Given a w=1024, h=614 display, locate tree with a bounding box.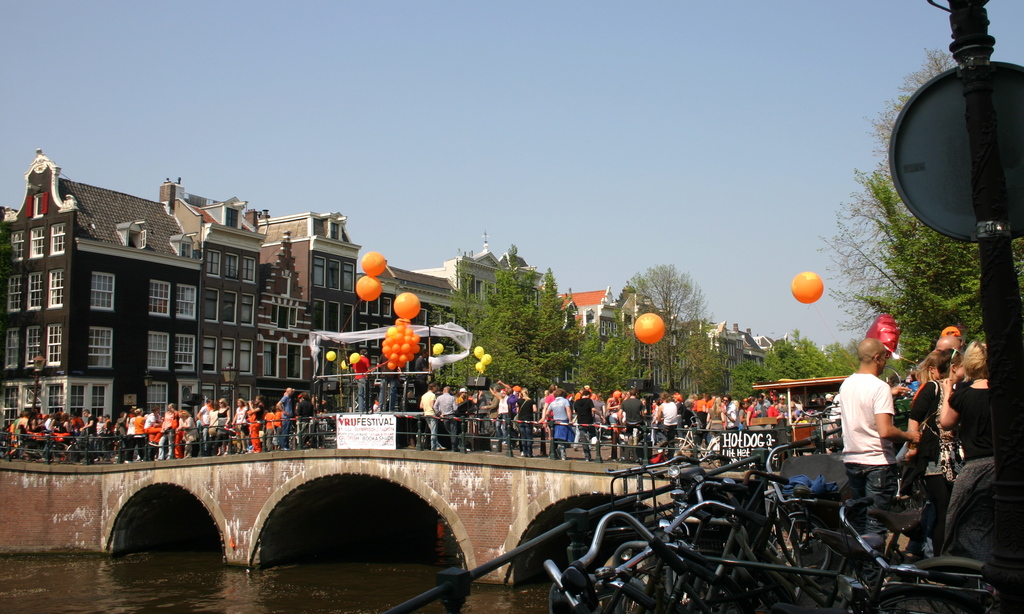
Located: region(852, 40, 1023, 298).
